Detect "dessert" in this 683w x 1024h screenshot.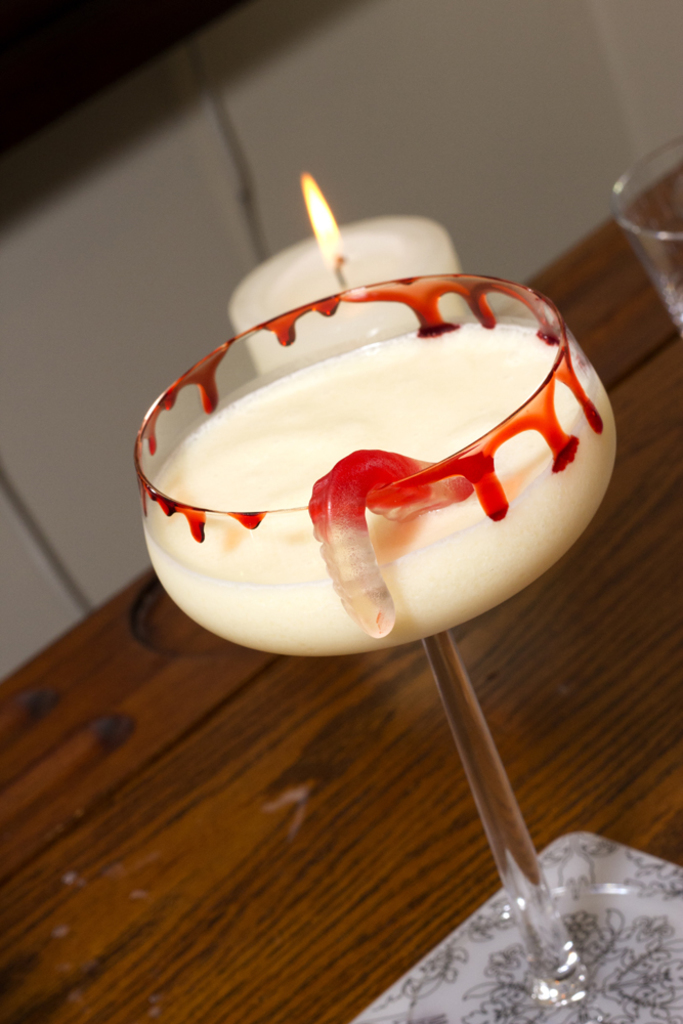
Detection: [x1=132, y1=175, x2=612, y2=655].
